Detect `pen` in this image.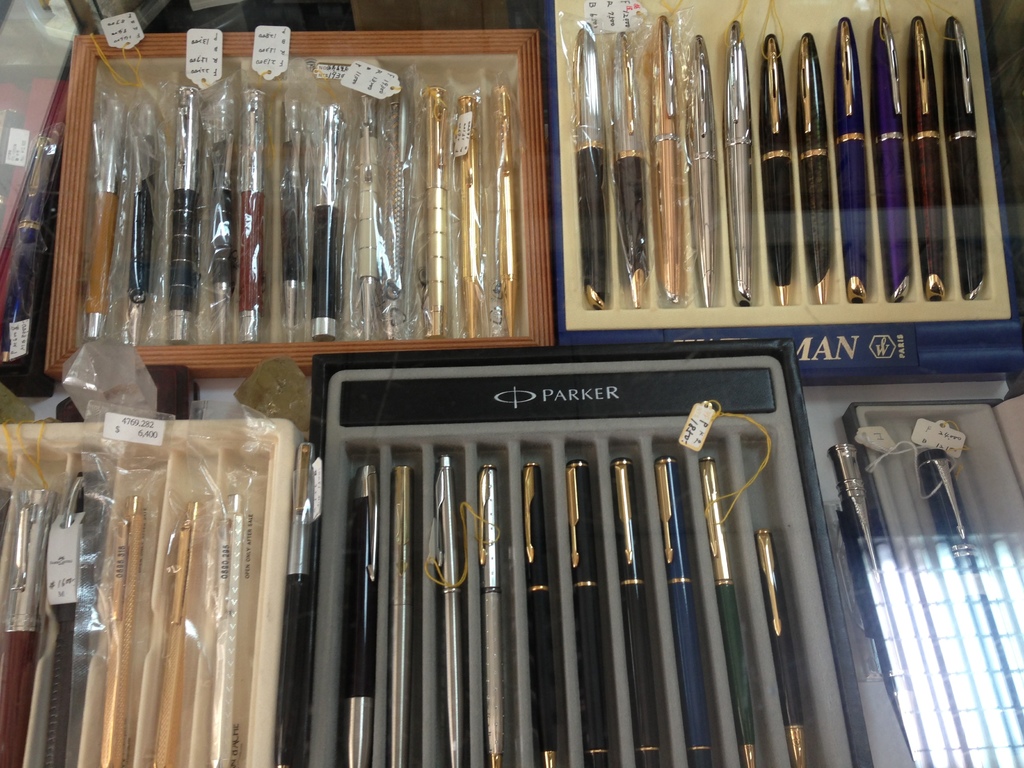
Detection: 20 442 115 767.
